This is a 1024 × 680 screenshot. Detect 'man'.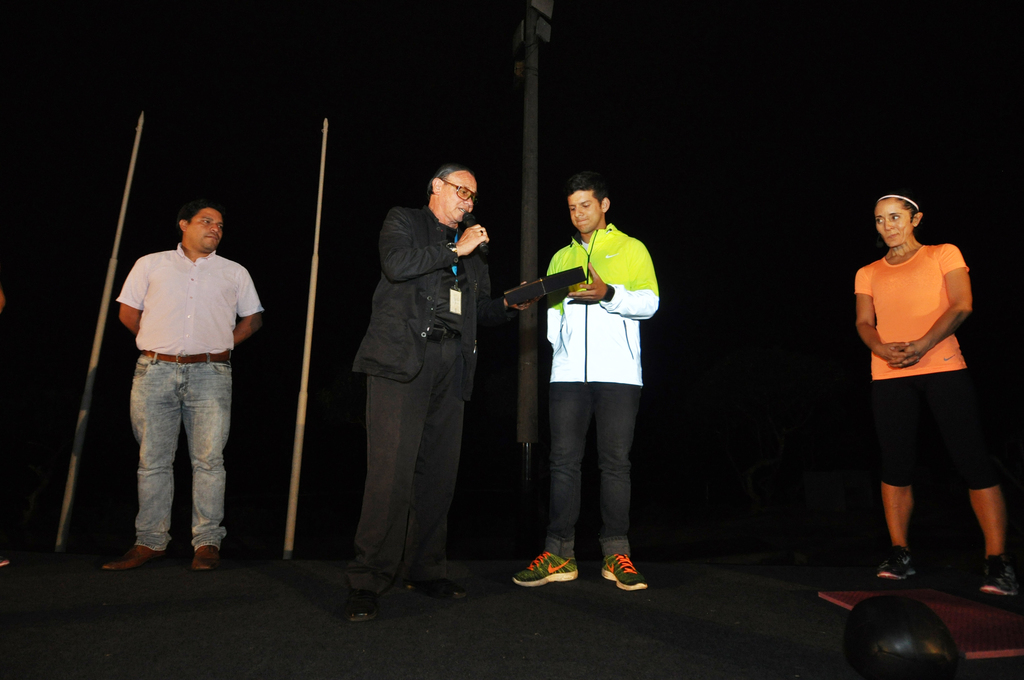
crop(339, 164, 539, 626).
